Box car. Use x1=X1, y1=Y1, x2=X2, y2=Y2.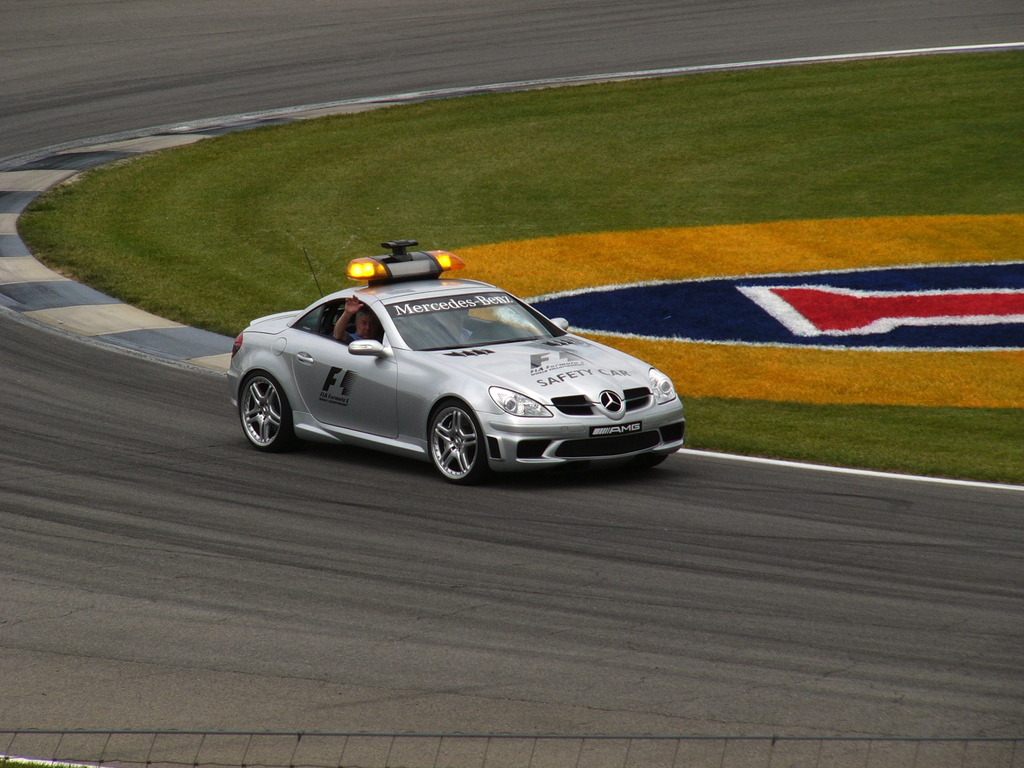
x1=227, y1=236, x2=687, y2=481.
